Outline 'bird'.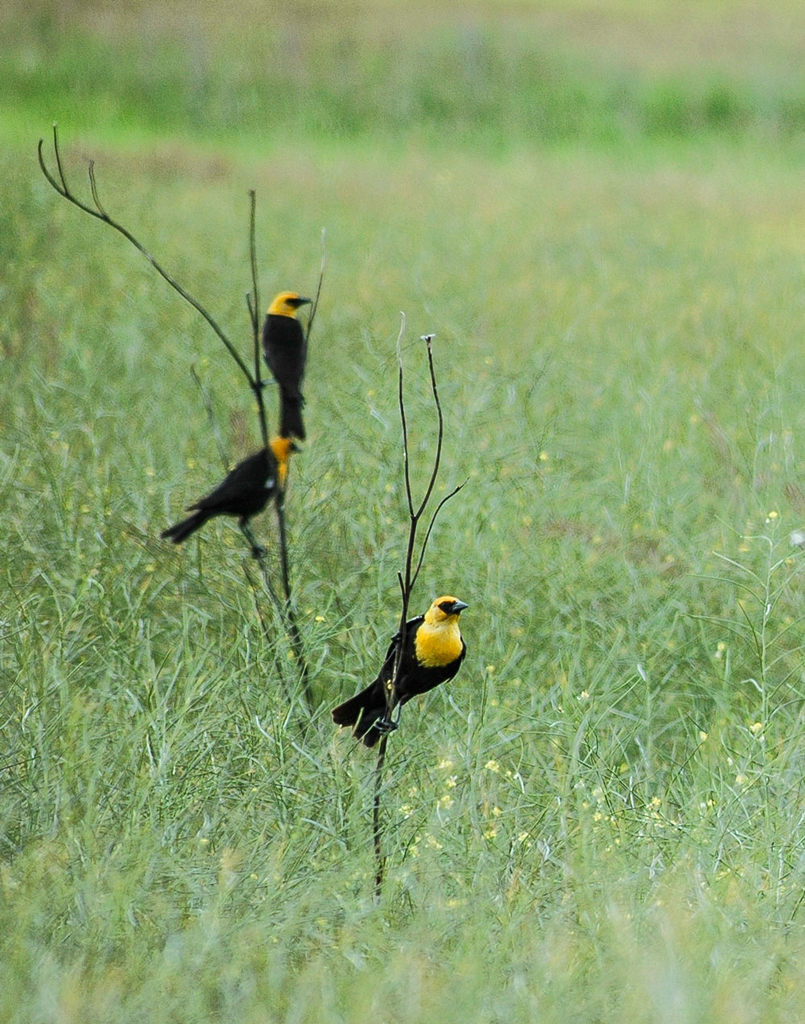
Outline: 336 587 484 742.
